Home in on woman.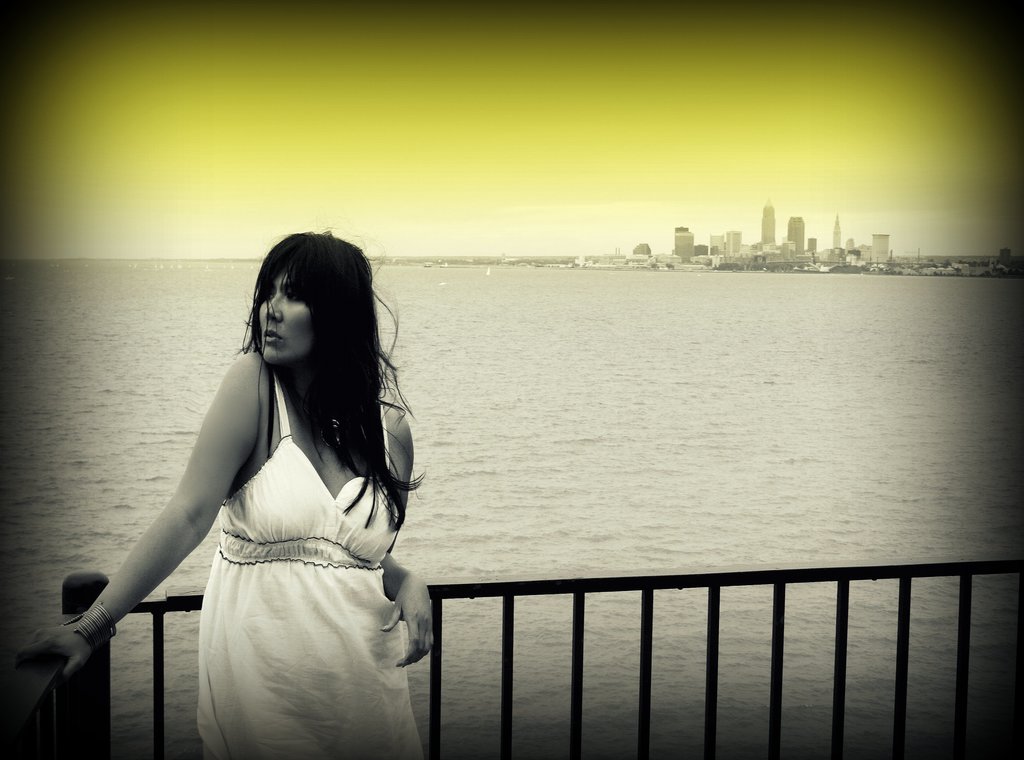
Homed in at detection(4, 227, 441, 759).
